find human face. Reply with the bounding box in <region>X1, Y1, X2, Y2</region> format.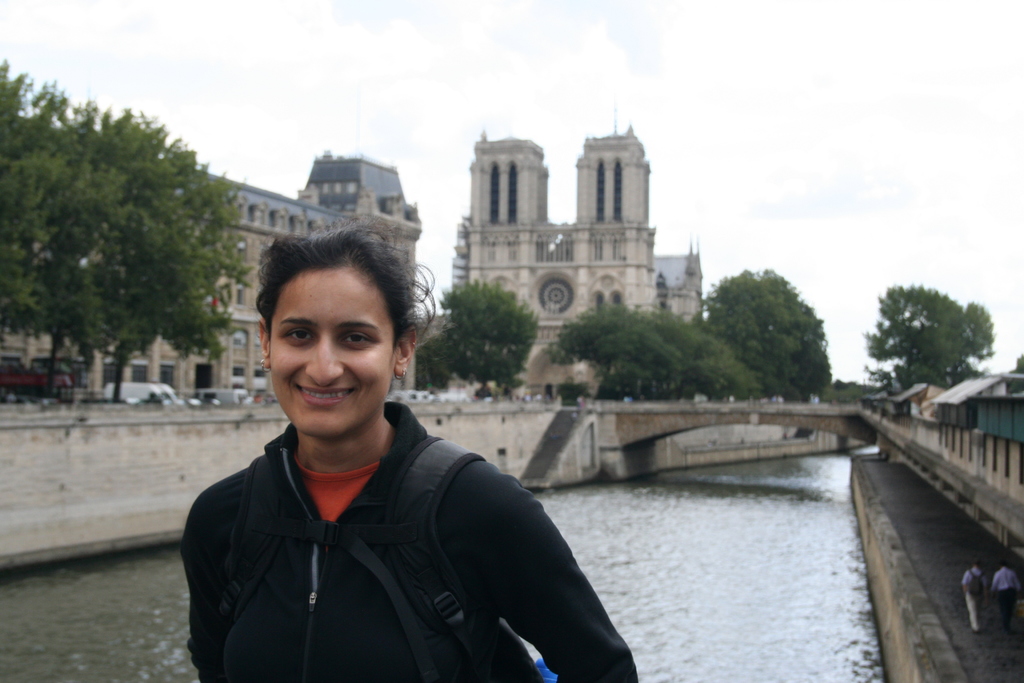
<region>268, 263, 395, 442</region>.
